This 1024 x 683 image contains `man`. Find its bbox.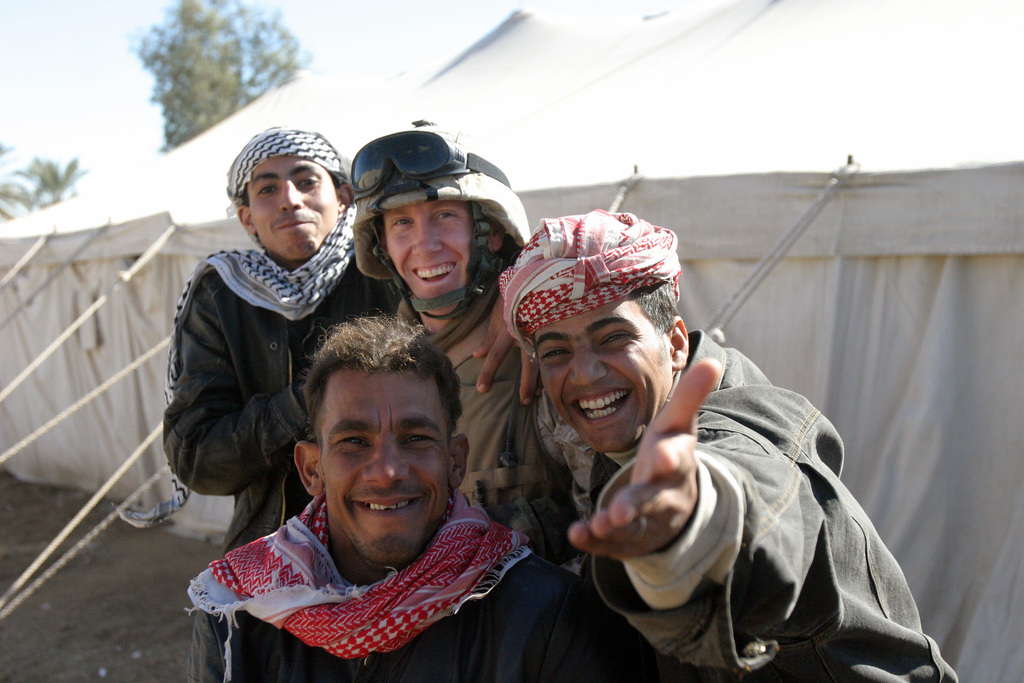
{"x1": 160, "y1": 126, "x2": 401, "y2": 557}.
